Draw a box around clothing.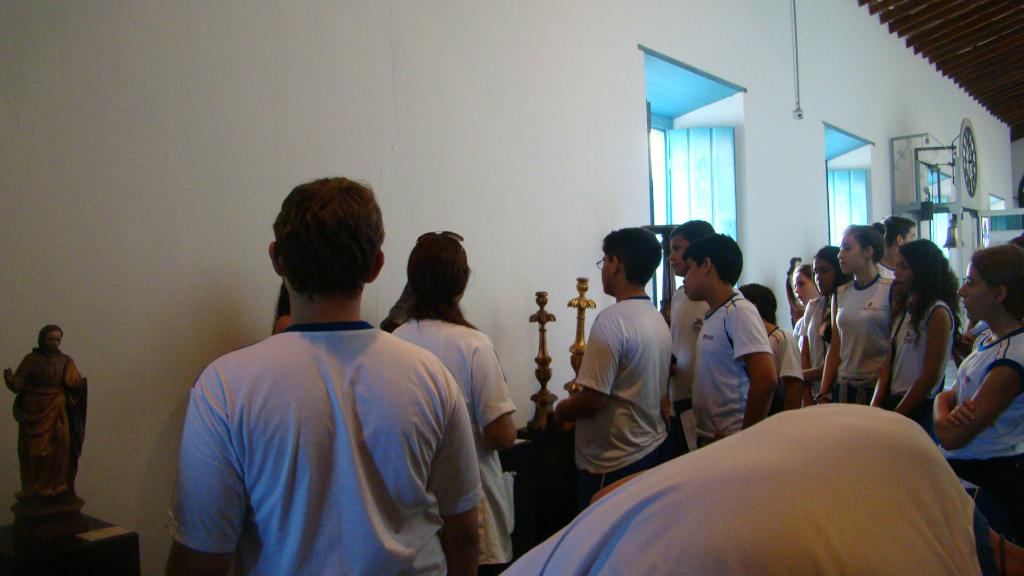
669, 280, 708, 431.
